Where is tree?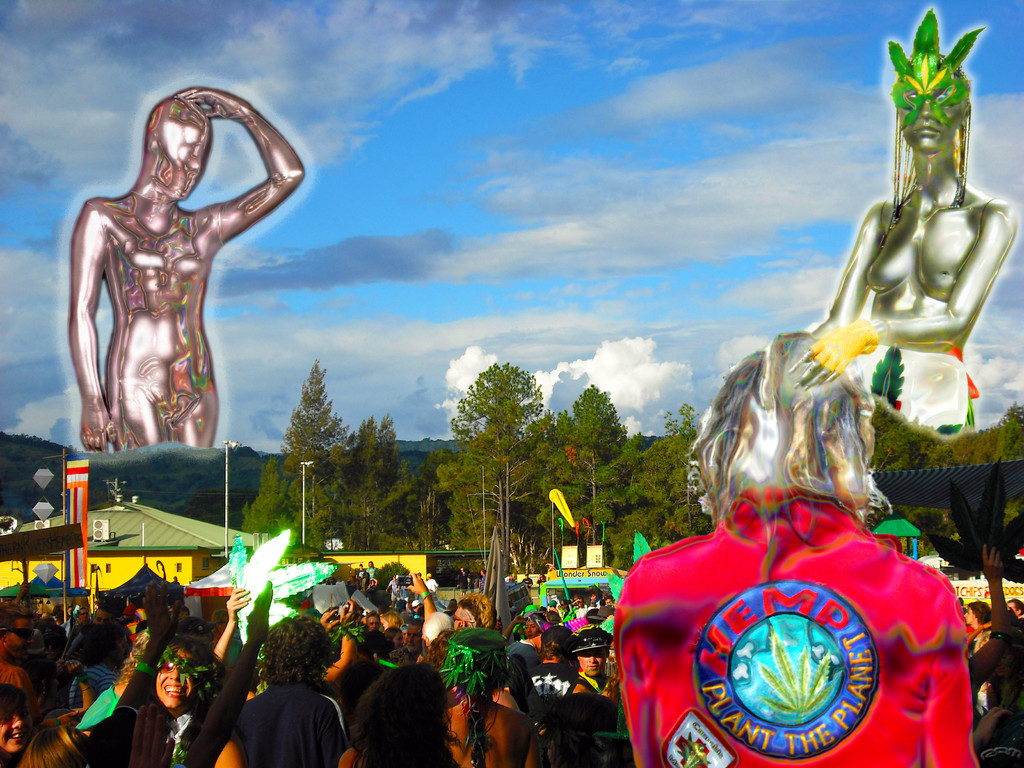
246,410,437,557.
